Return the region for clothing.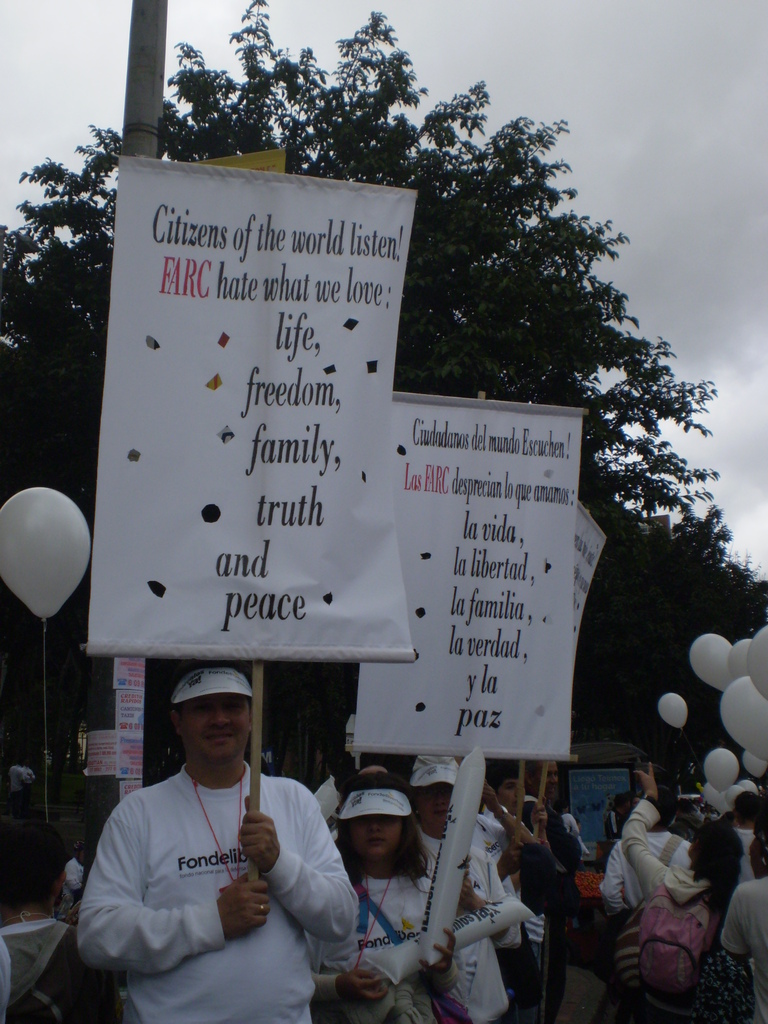
pyautogui.locateOnScreen(6, 762, 22, 792).
